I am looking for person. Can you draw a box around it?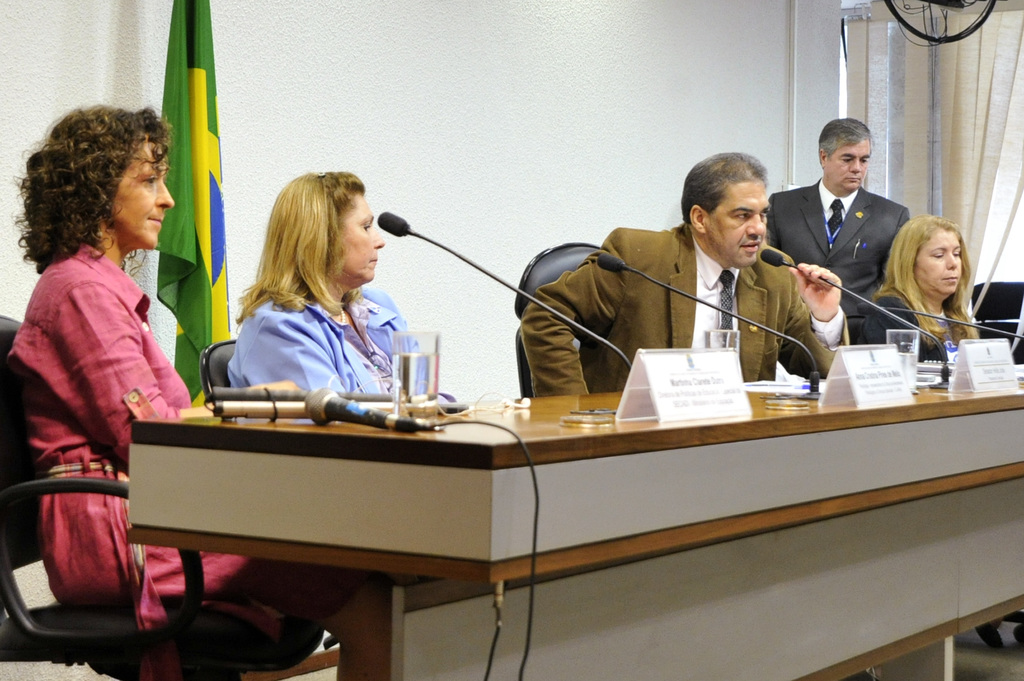
Sure, the bounding box is [549, 165, 831, 408].
